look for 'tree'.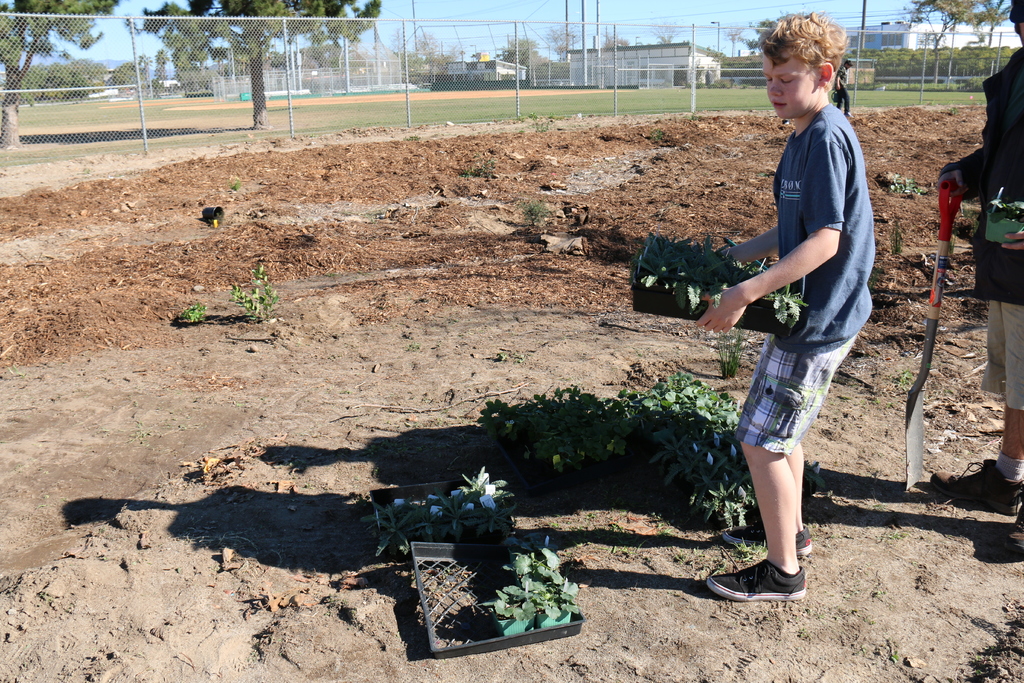
Found: bbox=(498, 35, 540, 68).
